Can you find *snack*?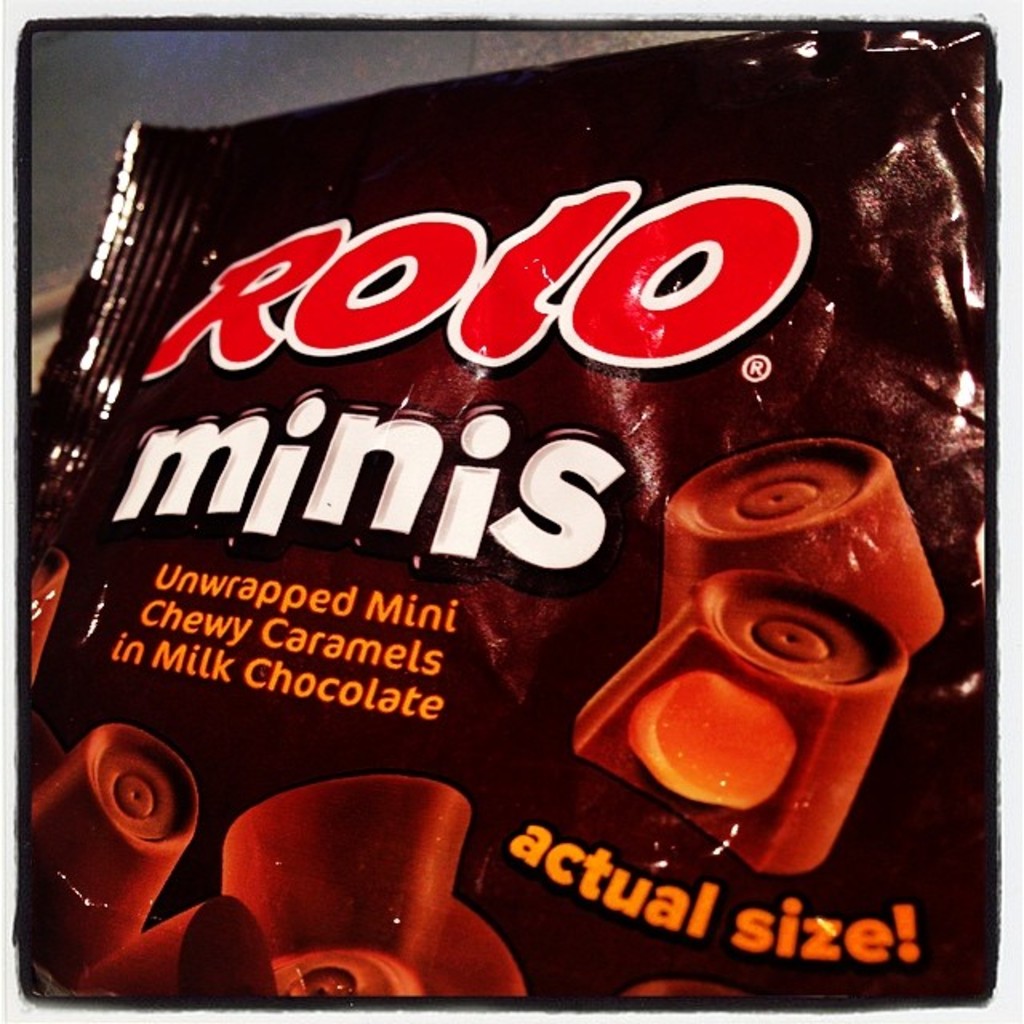
Yes, bounding box: bbox=[224, 773, 493, 968].
